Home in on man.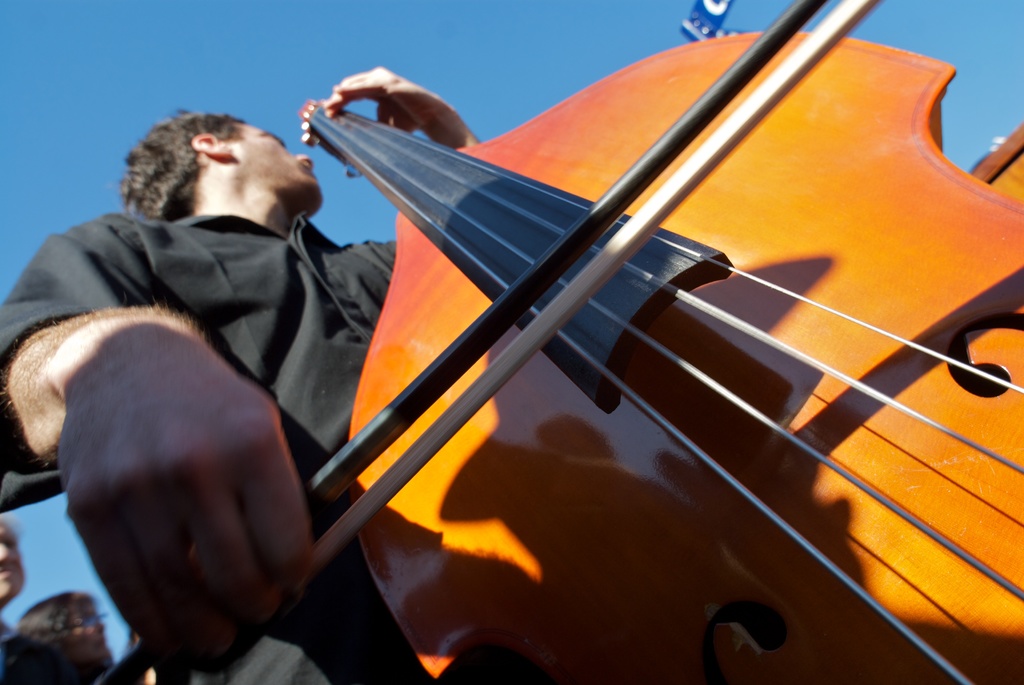
Homed in at Rect(0, 67, 484, 684).
